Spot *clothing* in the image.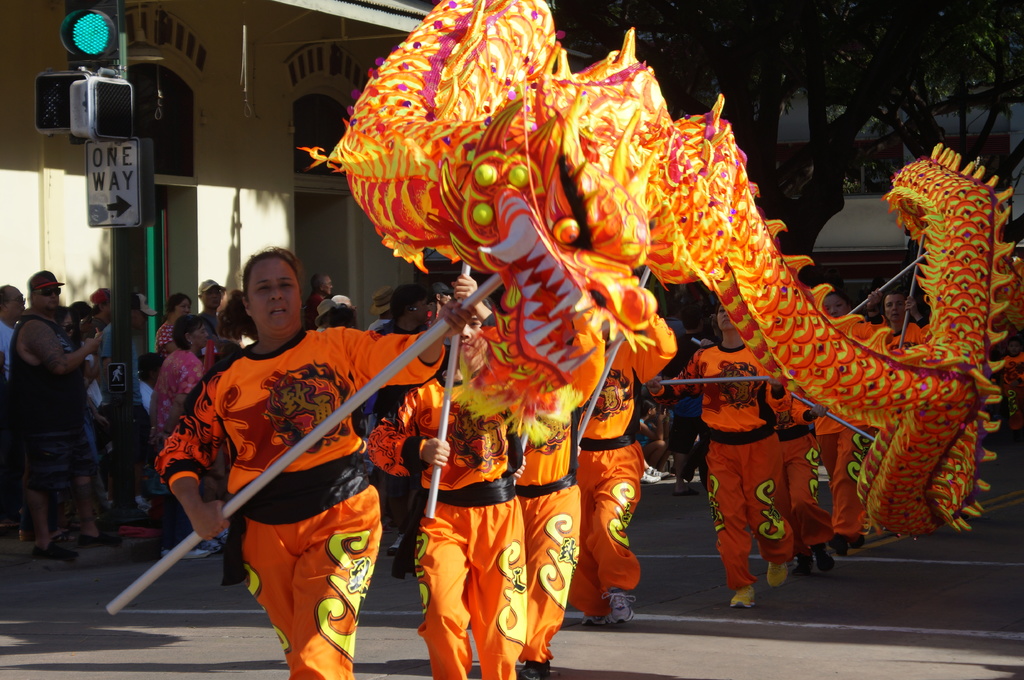
*clothing* found at detection(398, 317, 527, 679).
